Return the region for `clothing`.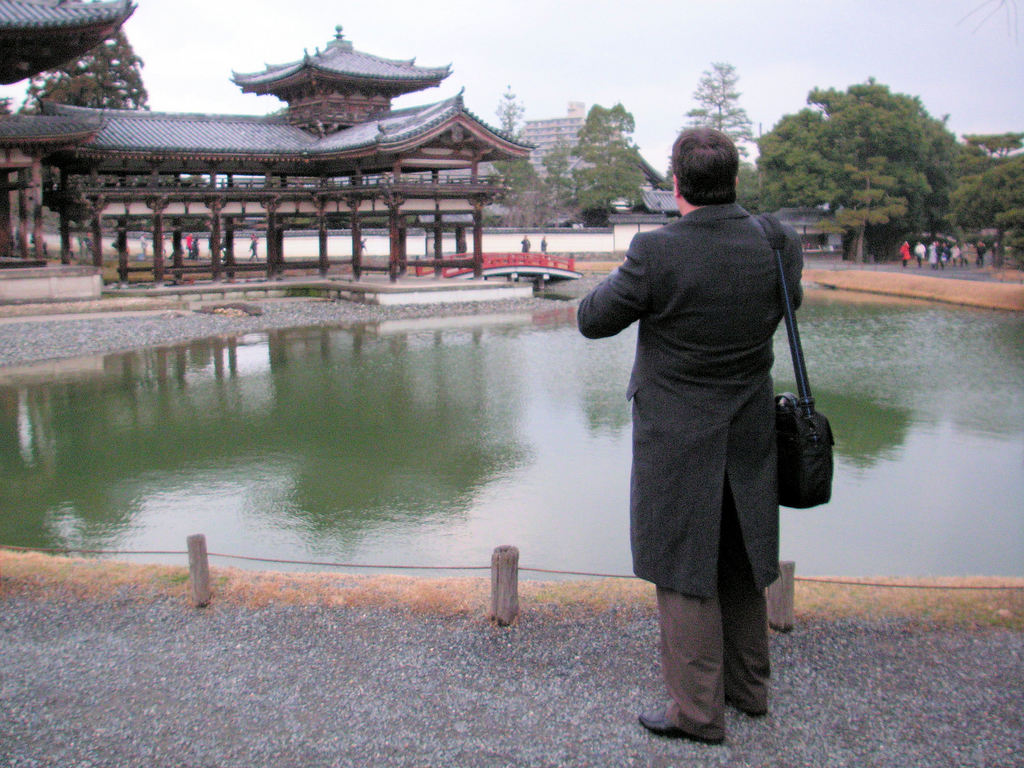
541,241,546,252.
